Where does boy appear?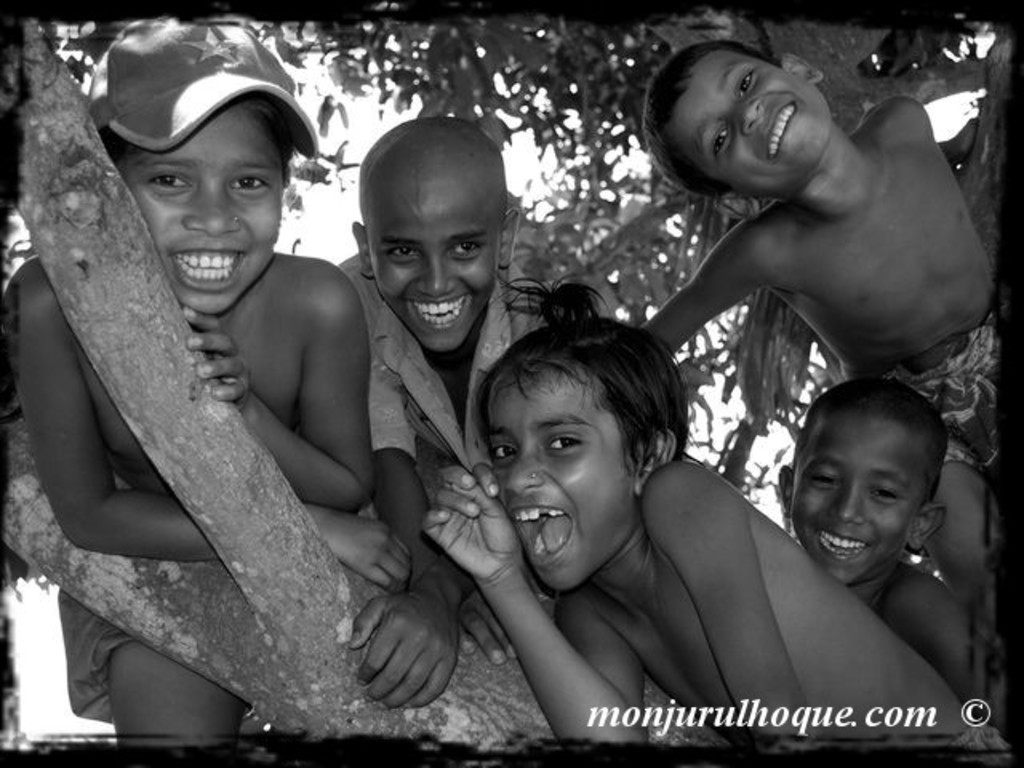
Appears at (781,378,970,709).
